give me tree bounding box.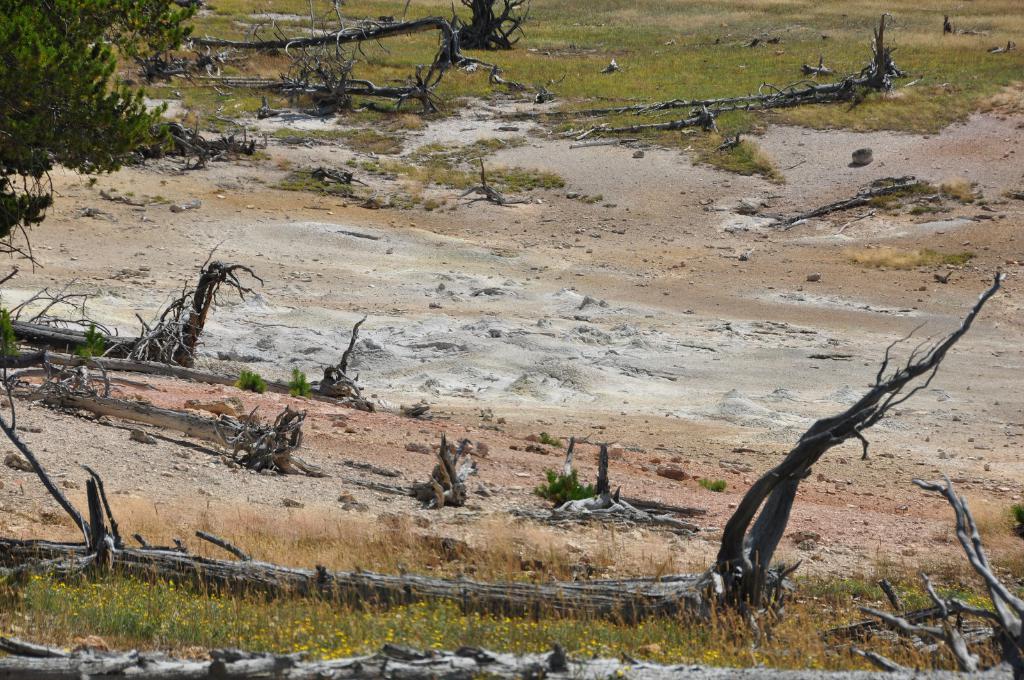
x1=0 y1=0 x2=194 y2=239.
